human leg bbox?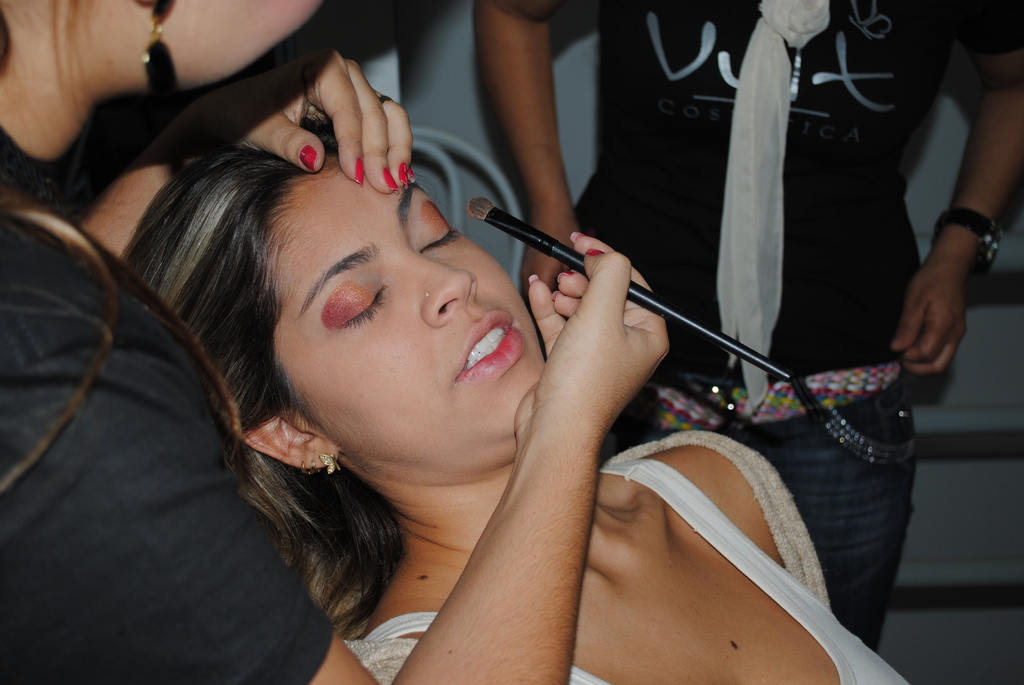
749/390/918/650
